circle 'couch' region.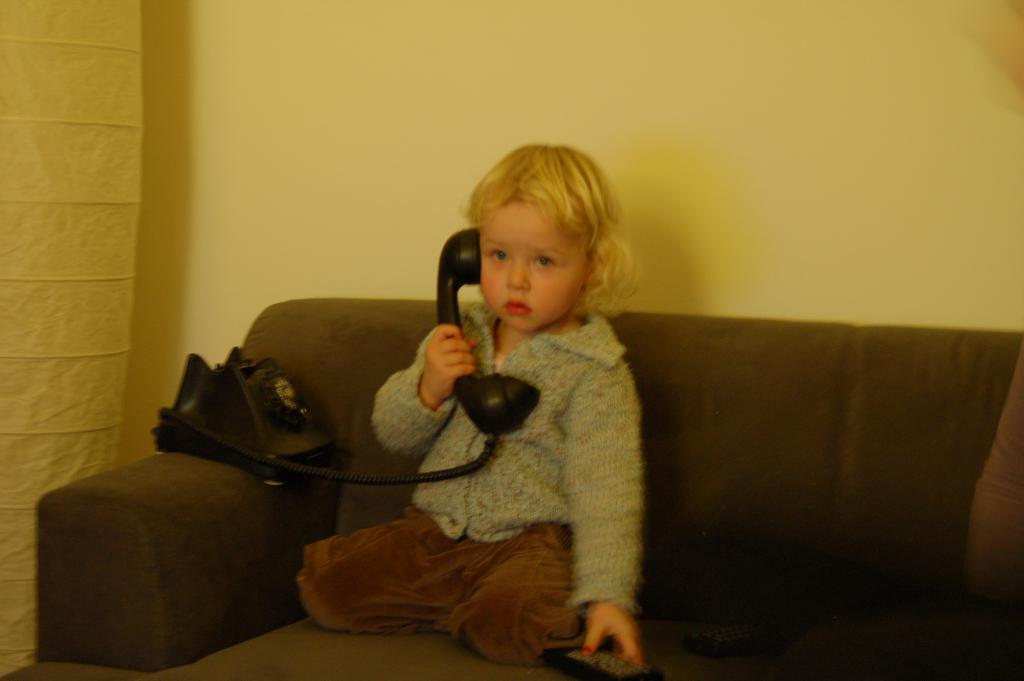
Region: x1=1 y1=297 x2=1023 y2=680.
